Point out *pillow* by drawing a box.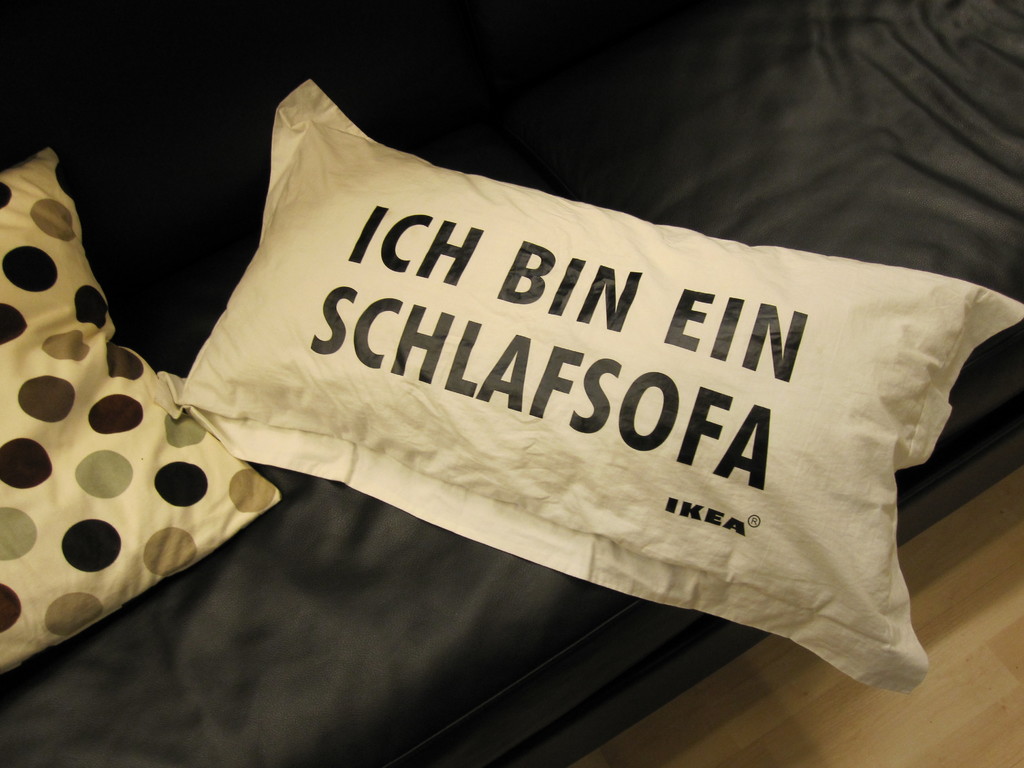
155:79:1023:691.
